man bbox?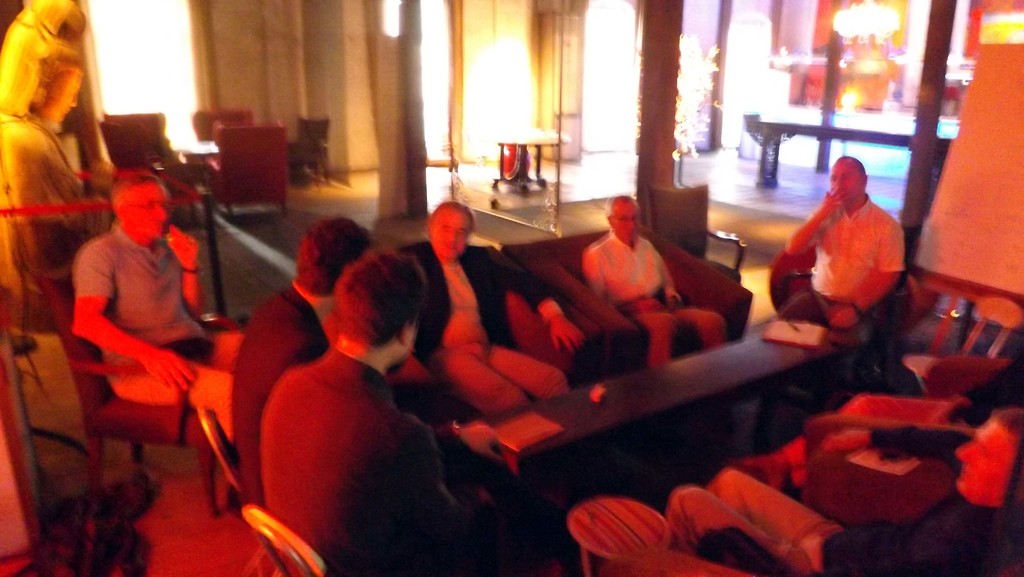
<bbox>584, 189, 723, 362</bbox>
